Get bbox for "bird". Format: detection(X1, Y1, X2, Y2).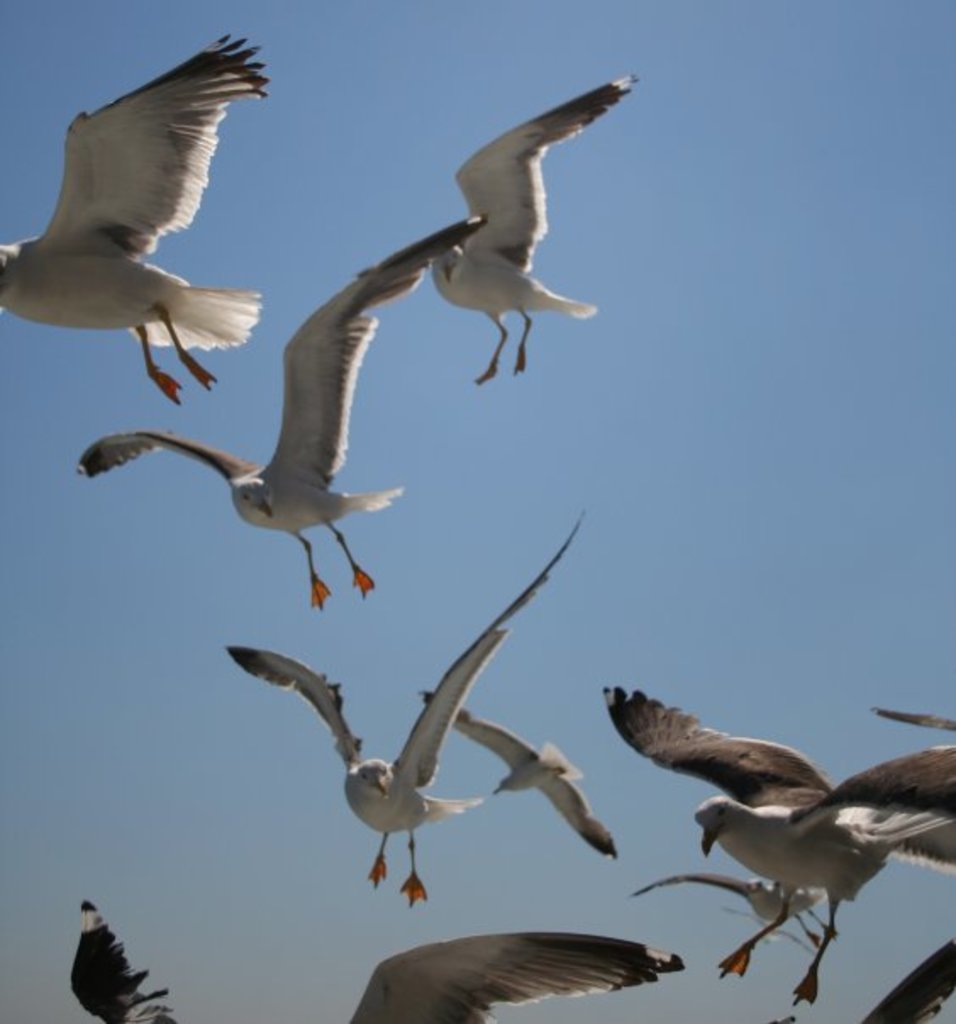
detection(841, 936, 954, 1022).
